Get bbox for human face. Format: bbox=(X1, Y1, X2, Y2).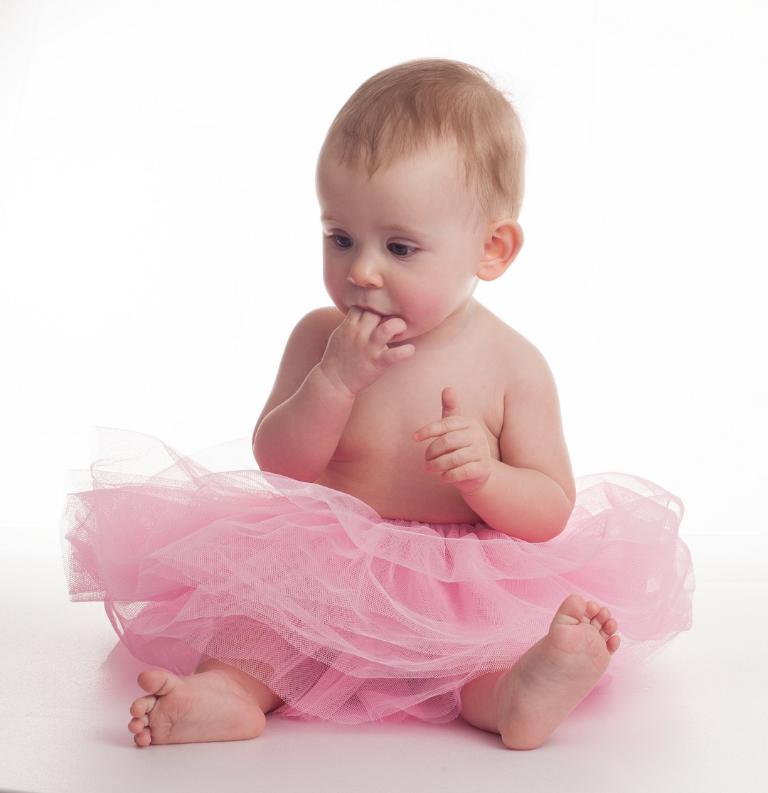
bbox=(311, 134, 476, 346).
